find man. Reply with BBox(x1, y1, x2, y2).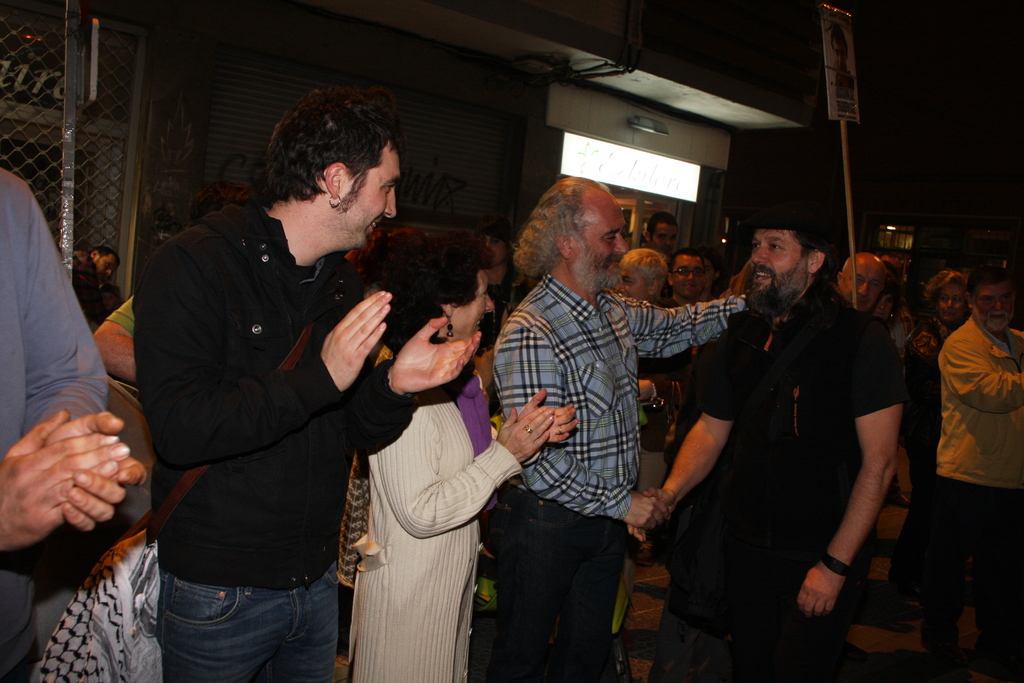
BBox(114, 76, 433, 676).
